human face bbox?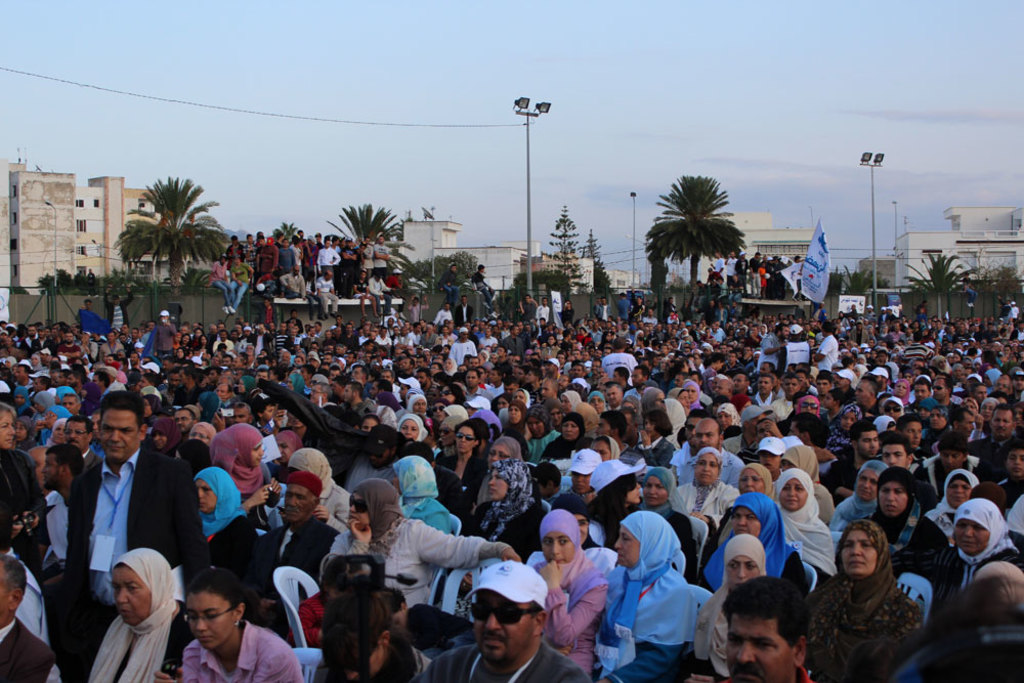
select_region(169, 374, 179, 392)
